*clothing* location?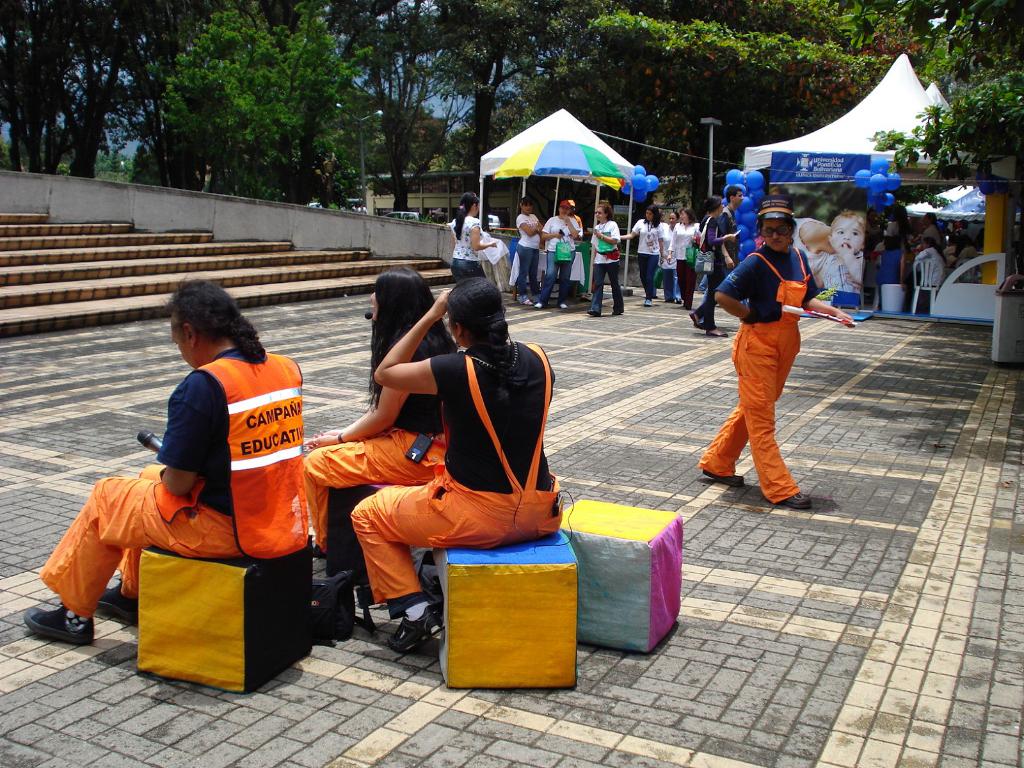
(x1=510, y1=211, x2=543, y2=303)
